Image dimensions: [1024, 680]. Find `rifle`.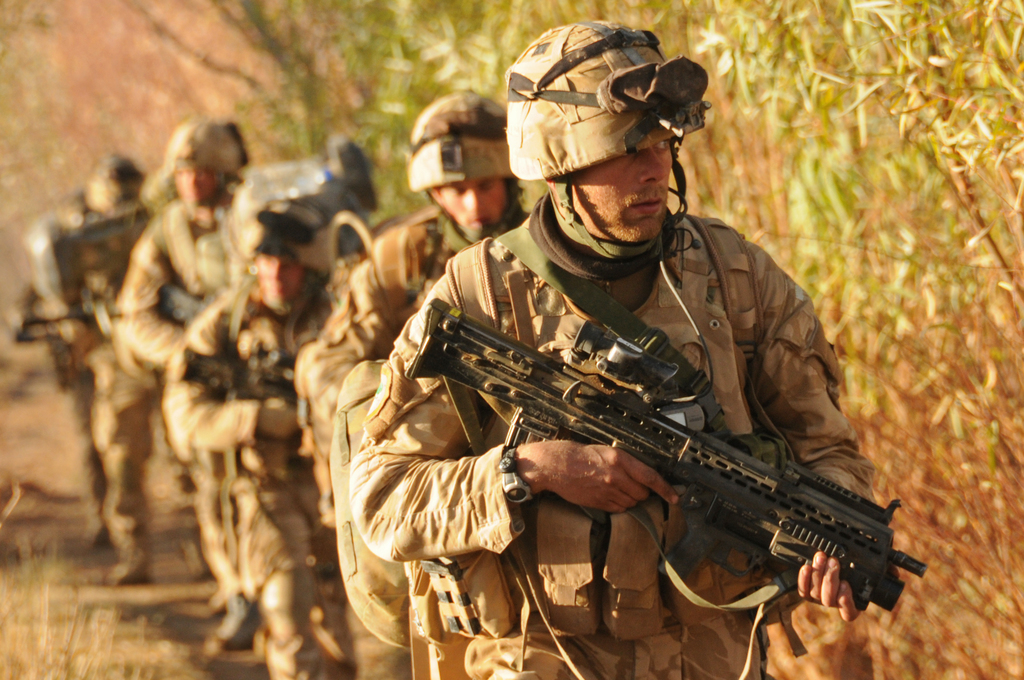
x1=4 y1=295 x2=118 y2=343.
